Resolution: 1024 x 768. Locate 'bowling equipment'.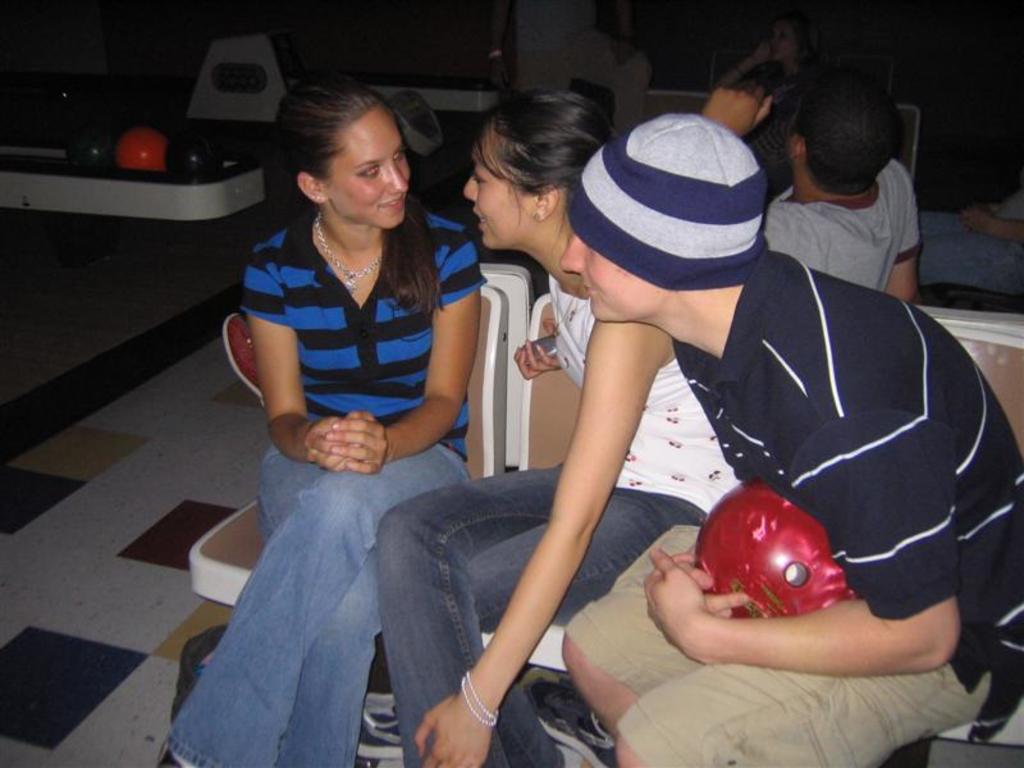
detection(175, 23, 503, 125).
